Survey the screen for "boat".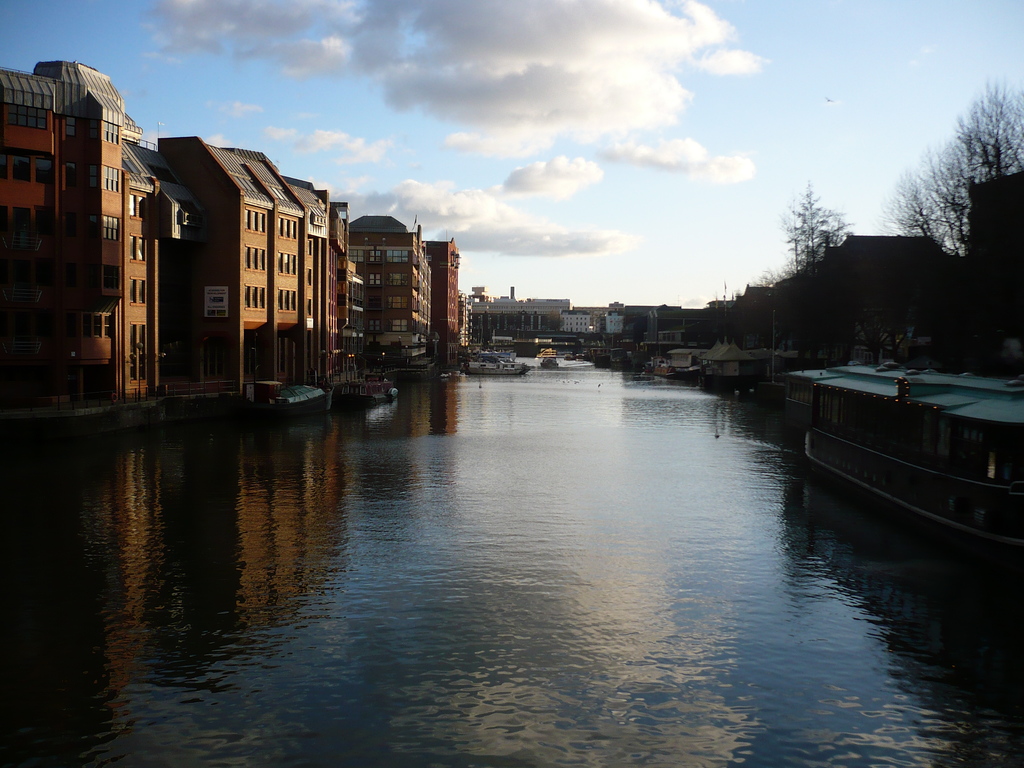
Survey found: bbox(341, 372, 402, 407).
